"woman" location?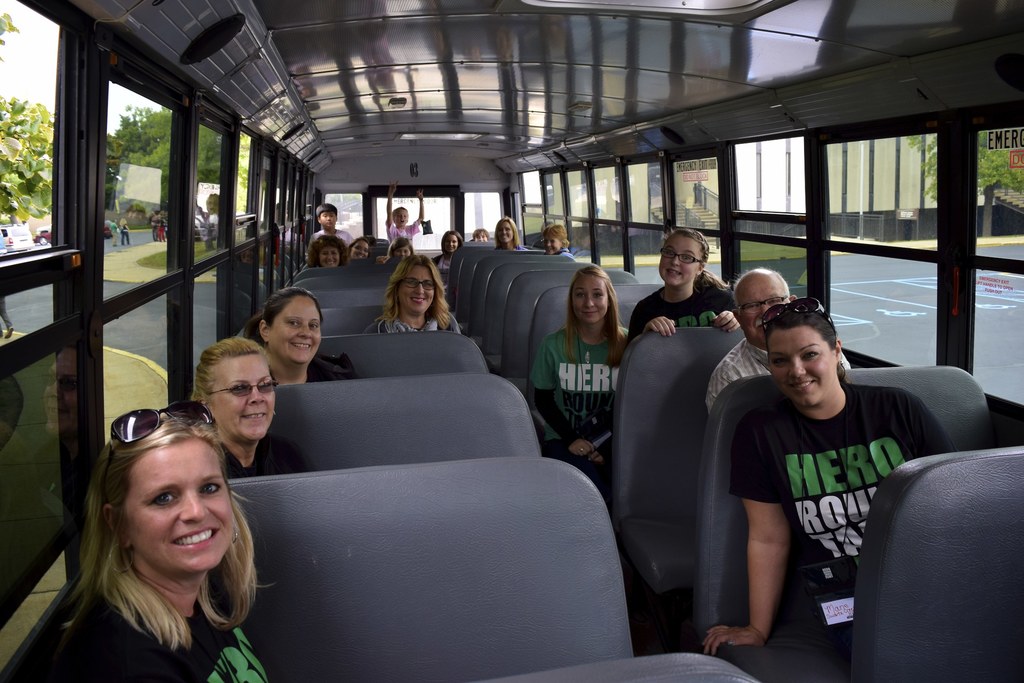
305/232/352/271
